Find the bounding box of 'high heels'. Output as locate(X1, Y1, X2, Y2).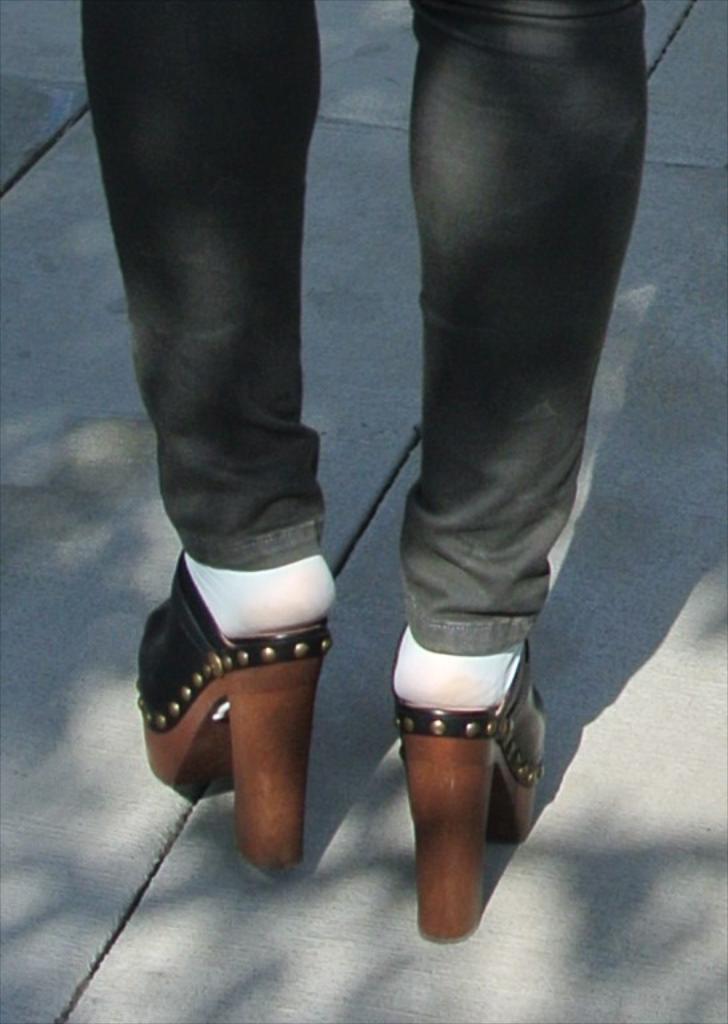
locate(135, 549, 341, 863).
